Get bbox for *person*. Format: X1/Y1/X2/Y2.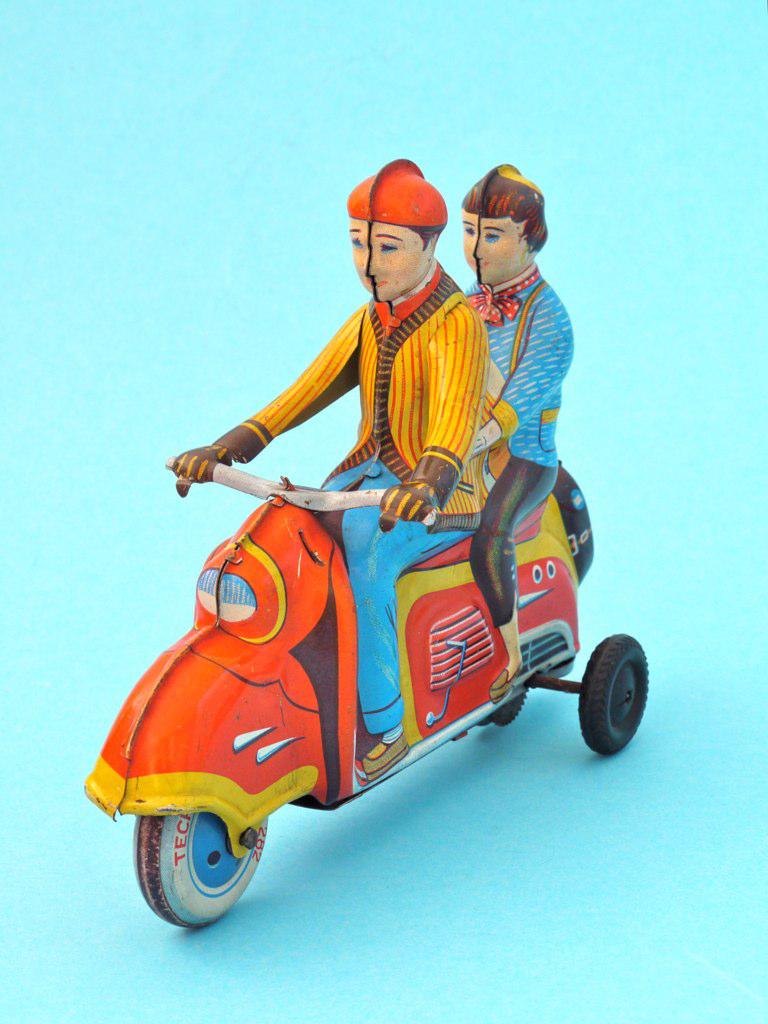
173/159/485/778.
